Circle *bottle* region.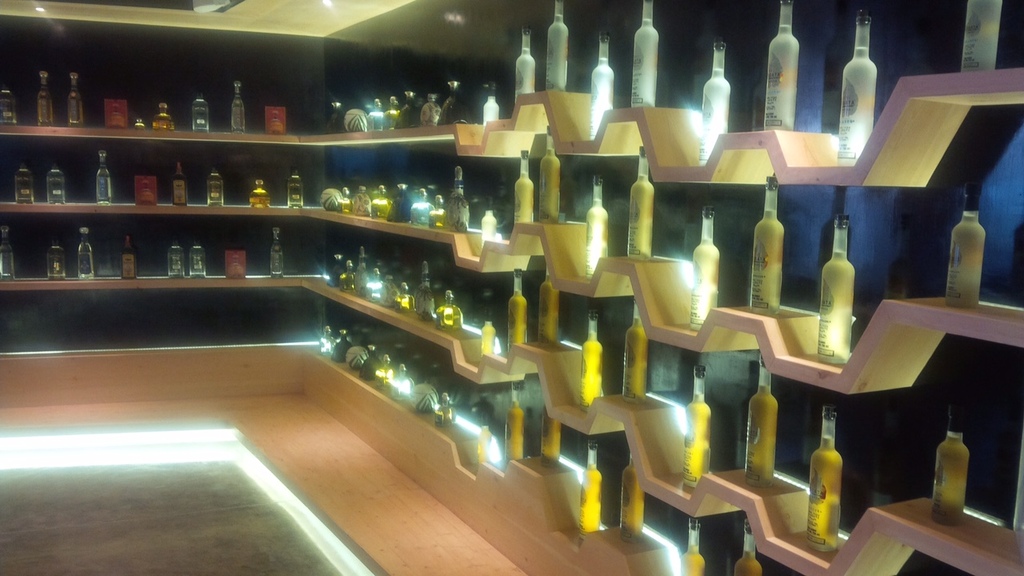
Region: {"x1": 684, "y1": 363, "x2": 714, "y2": 486}.
